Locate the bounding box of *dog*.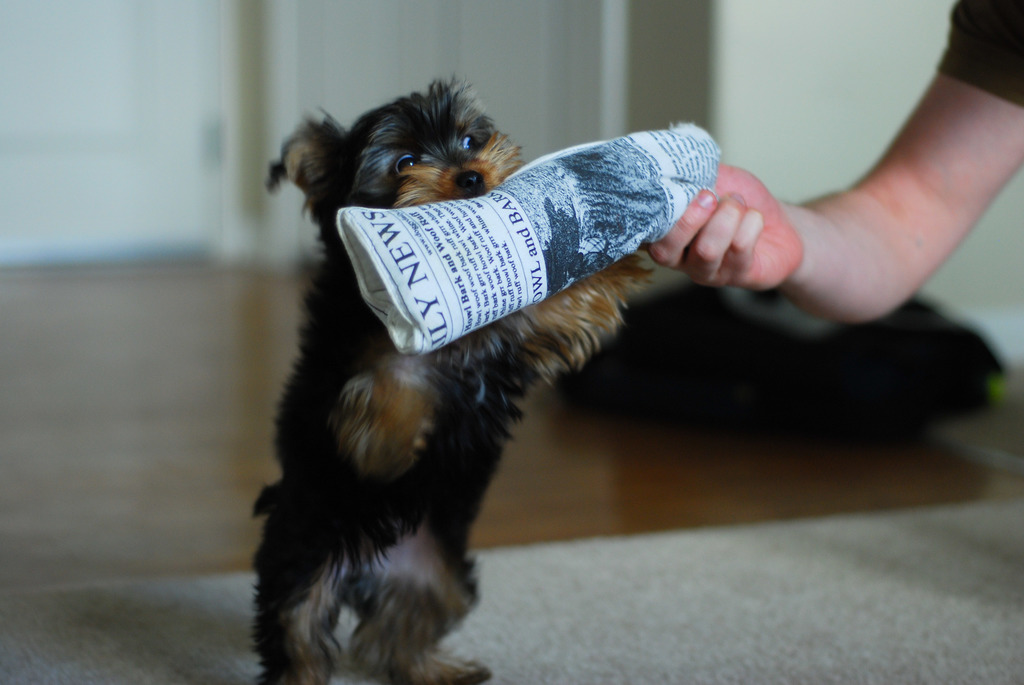
Bounding box: bbox=(242, 68, 659, 684).
